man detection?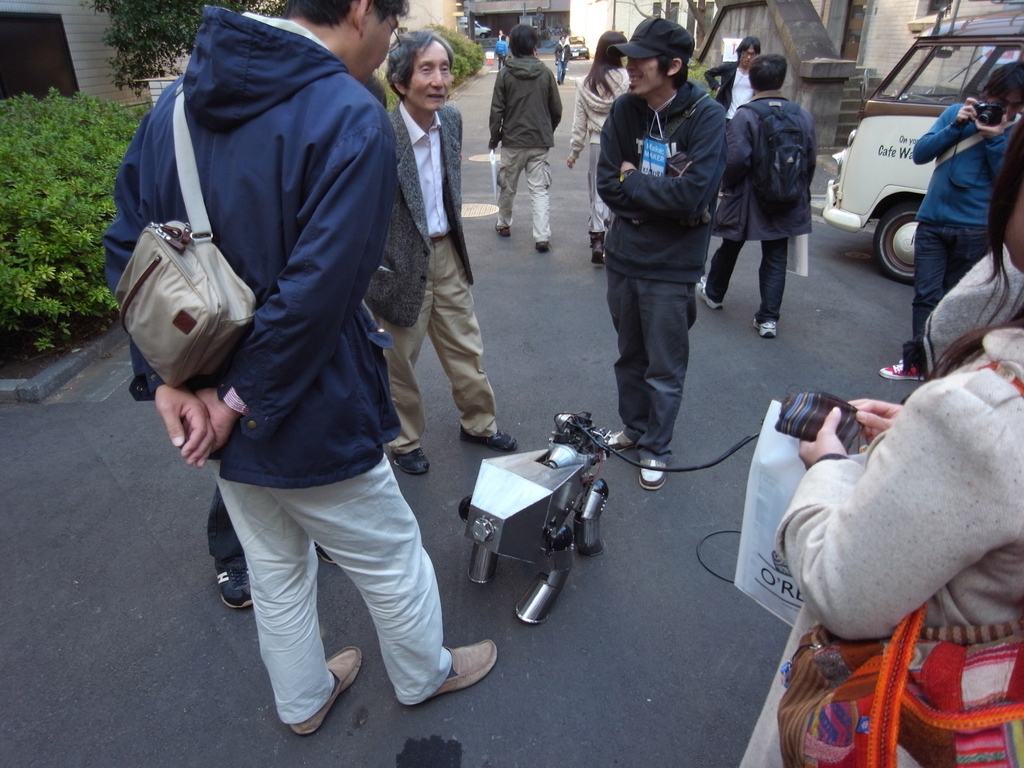
BBox(877, 61, 1023, 380)
